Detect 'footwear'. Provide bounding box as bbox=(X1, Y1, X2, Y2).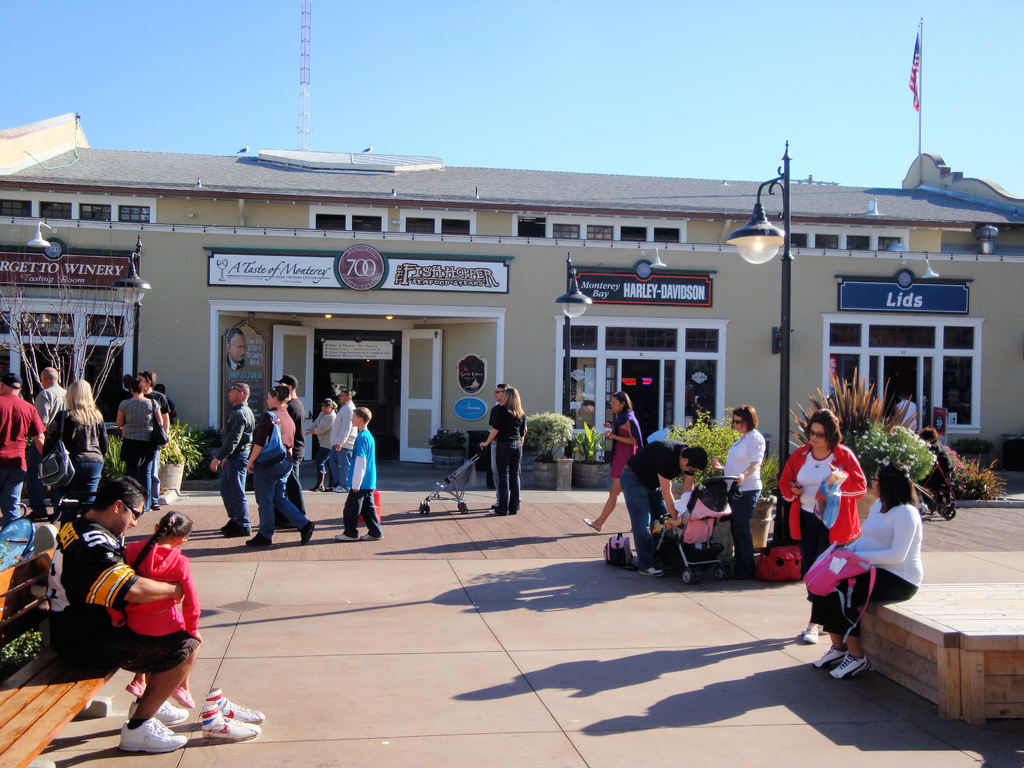
bbox=(137, 697, 182, 723).
